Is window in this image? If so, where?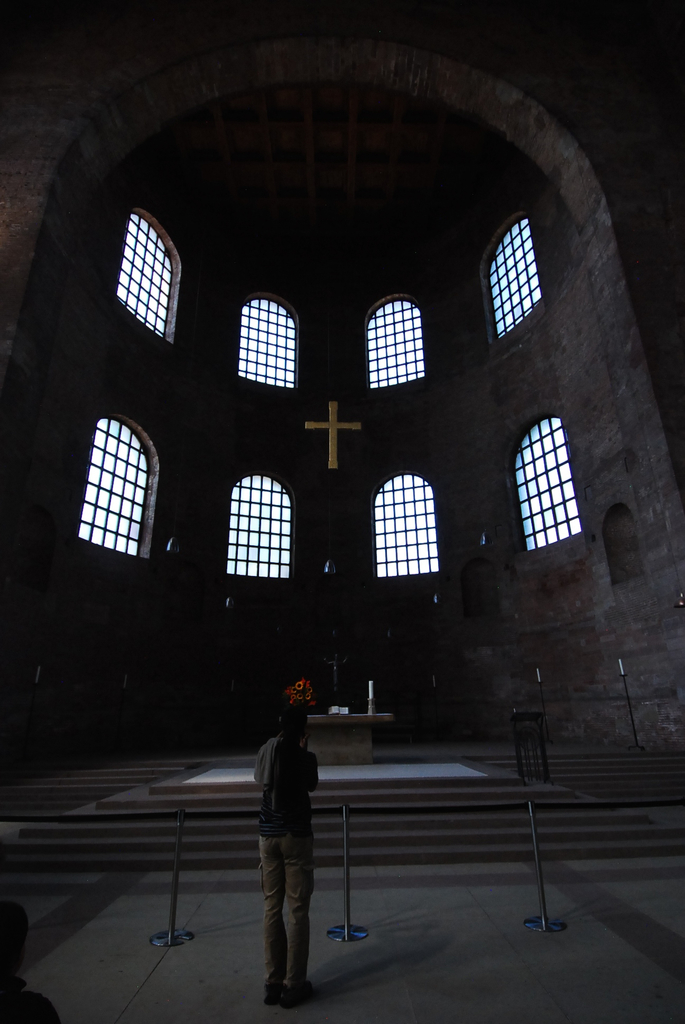
Yes, at pyautogui.locateOnScreen(352, 297, 450, 392).
